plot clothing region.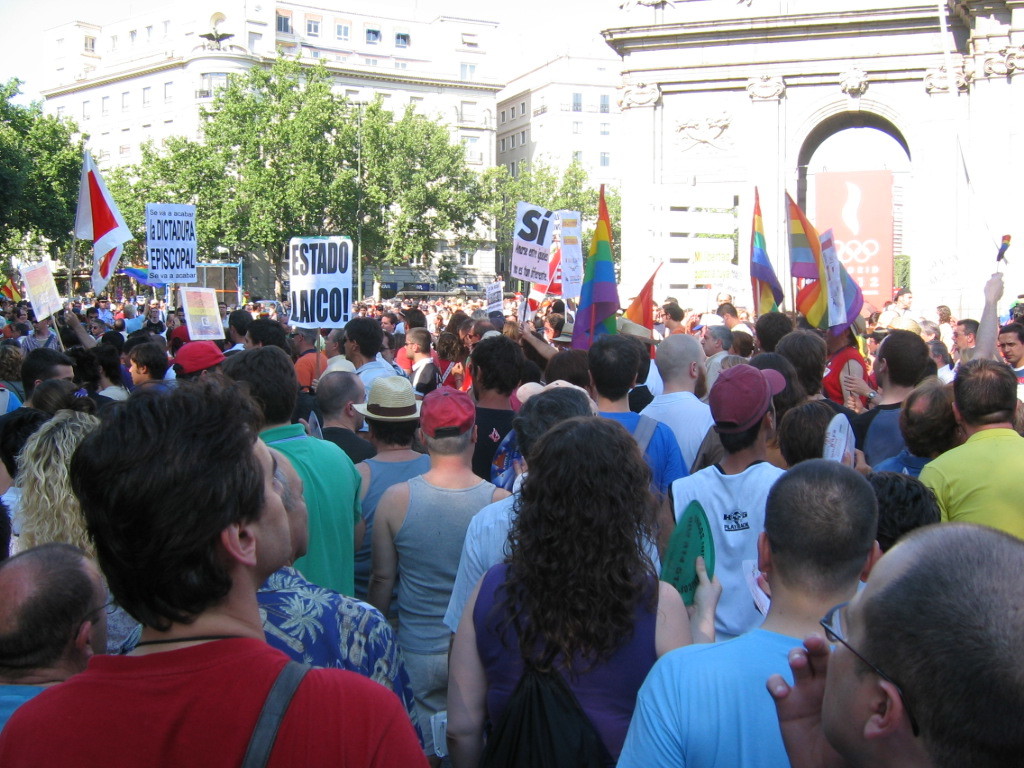
Plotted at Rect(318, 351, 361, 387).
